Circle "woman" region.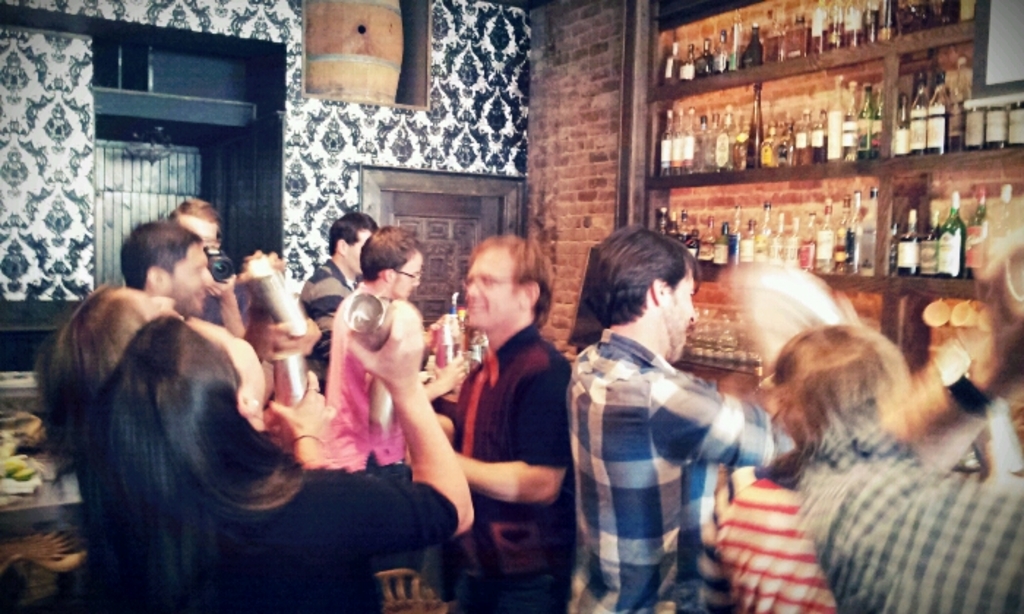
Region: bbox=[82, 297, 477, 611].
